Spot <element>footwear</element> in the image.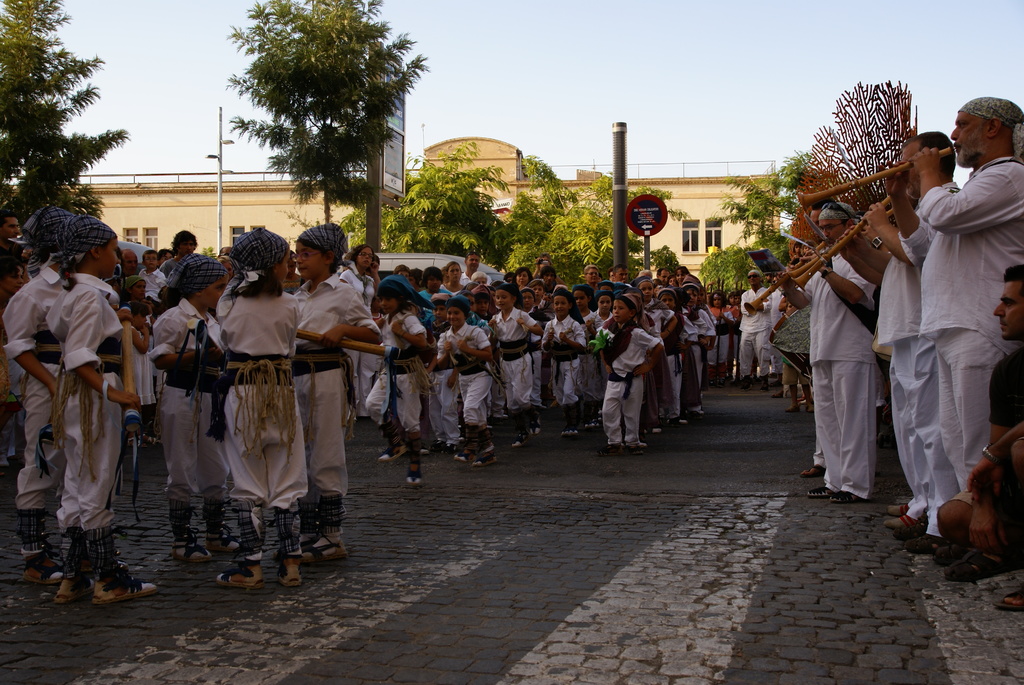
<element>footwear</element> found at [371,441,402,467].
